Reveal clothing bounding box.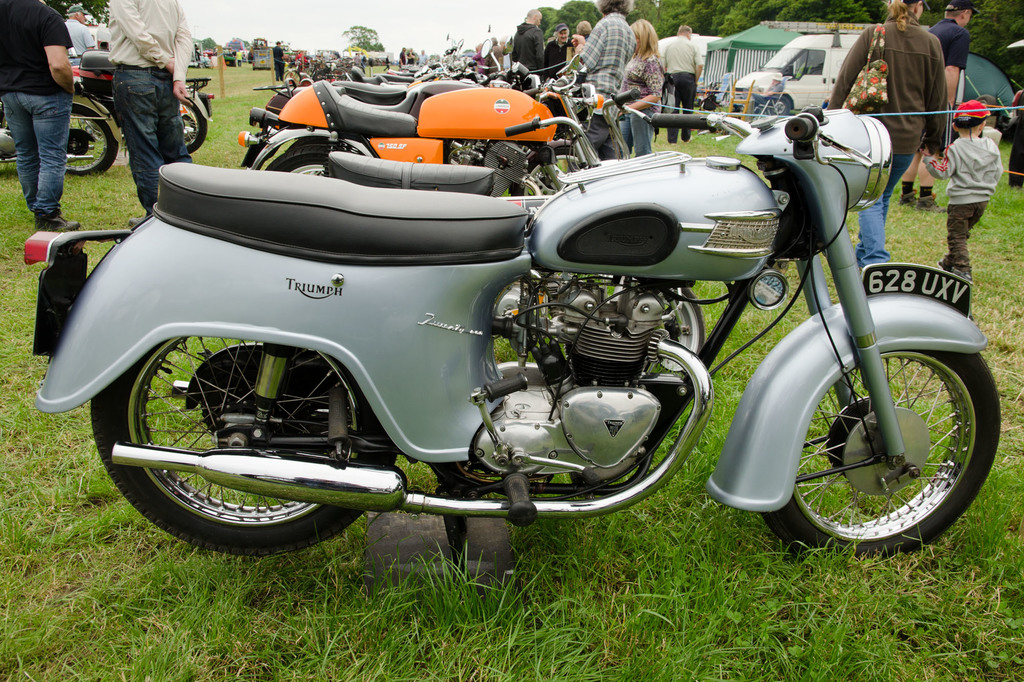
Revealed: (61,21,94,56).
